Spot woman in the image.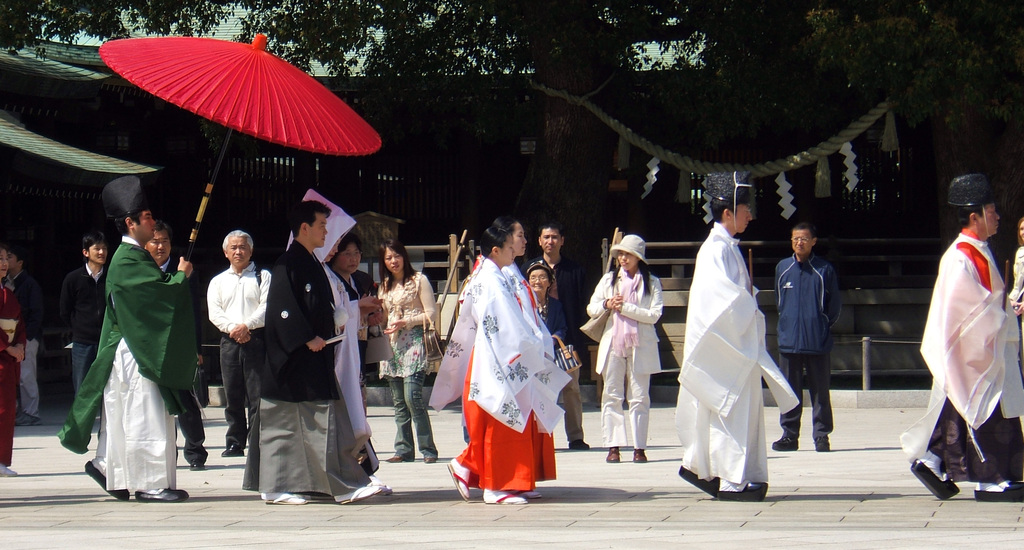
woman found at crop(586, 233, 662, 467).
